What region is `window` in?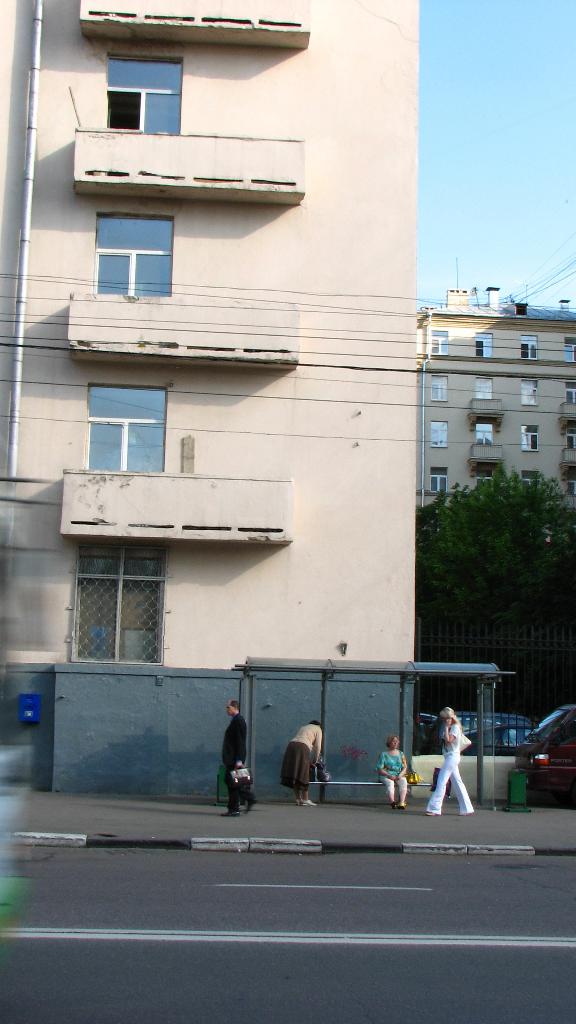
bbox=[61, 537, 175, 668].
